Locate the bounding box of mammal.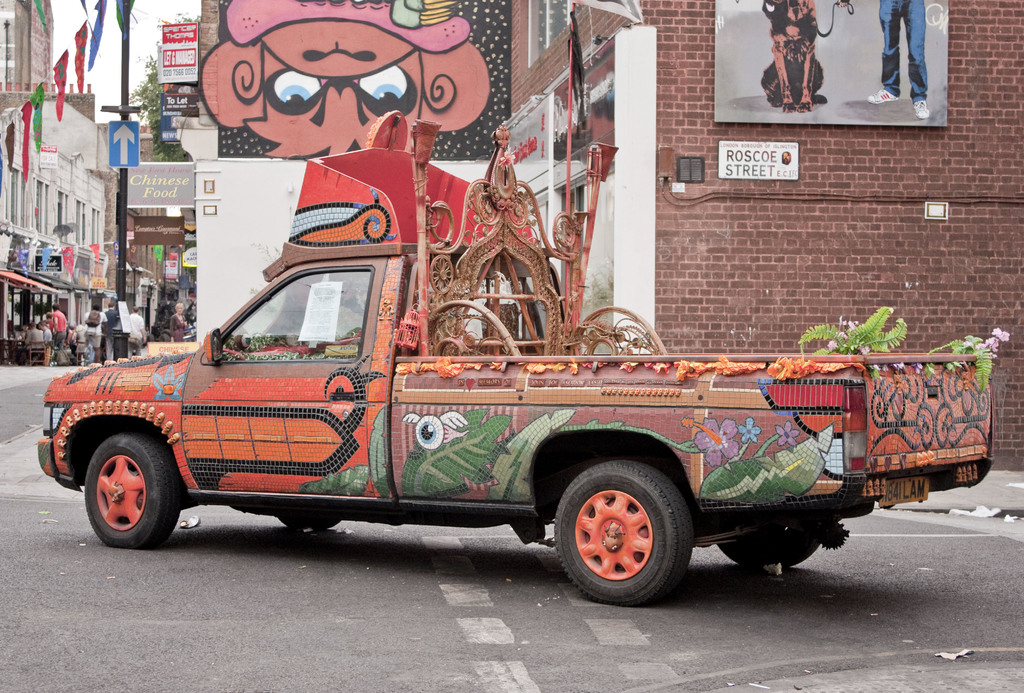
Bounding box: 42,321,52,342.
